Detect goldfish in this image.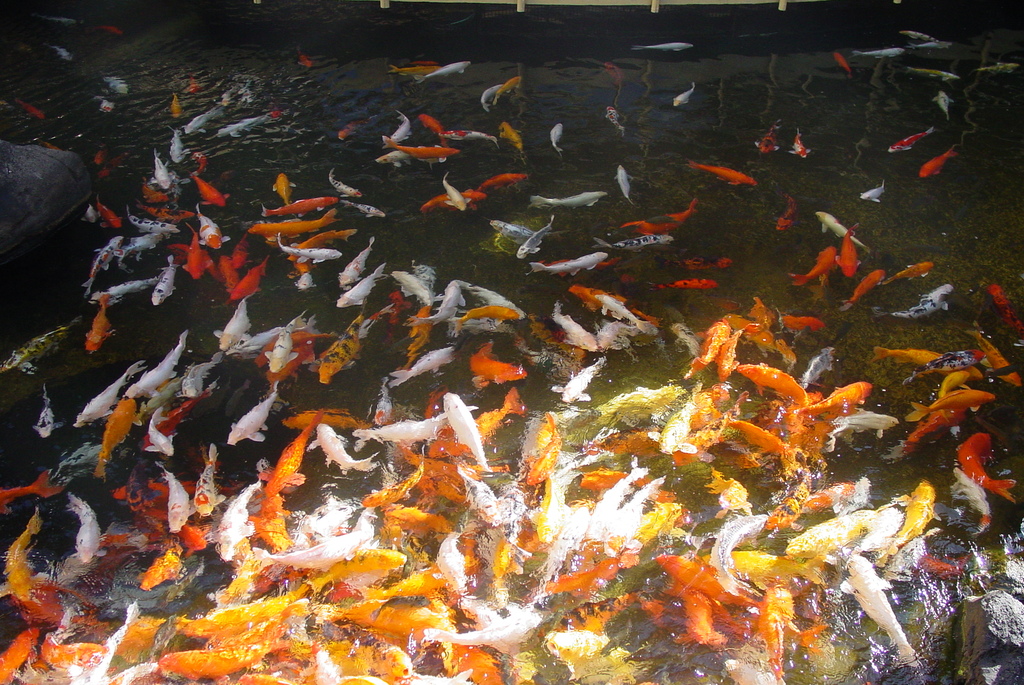
Detection: left=688, top=165, right=755, bottom=191.
